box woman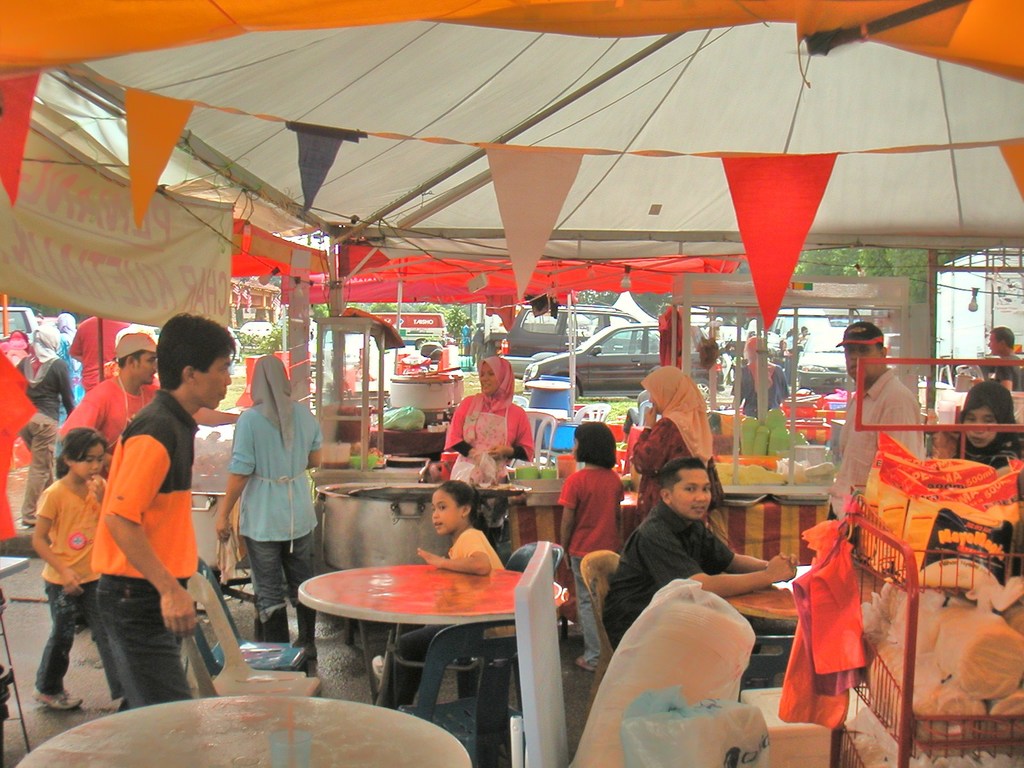
<box>9,316,70,529</box>
